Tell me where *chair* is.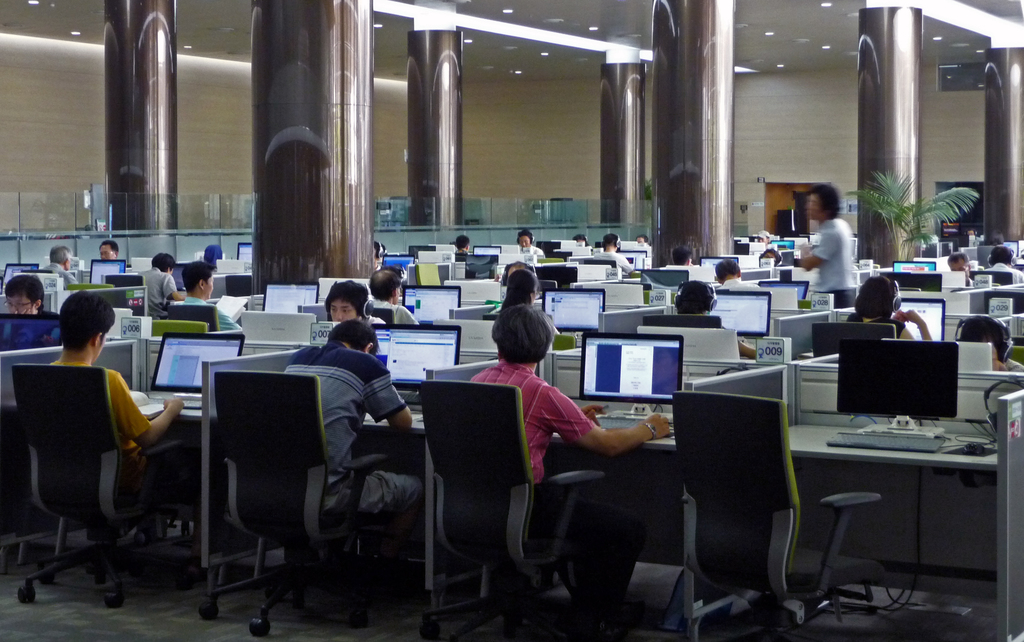
*chair* is at <bbox>195, 368, 399, 637</bbox>.
